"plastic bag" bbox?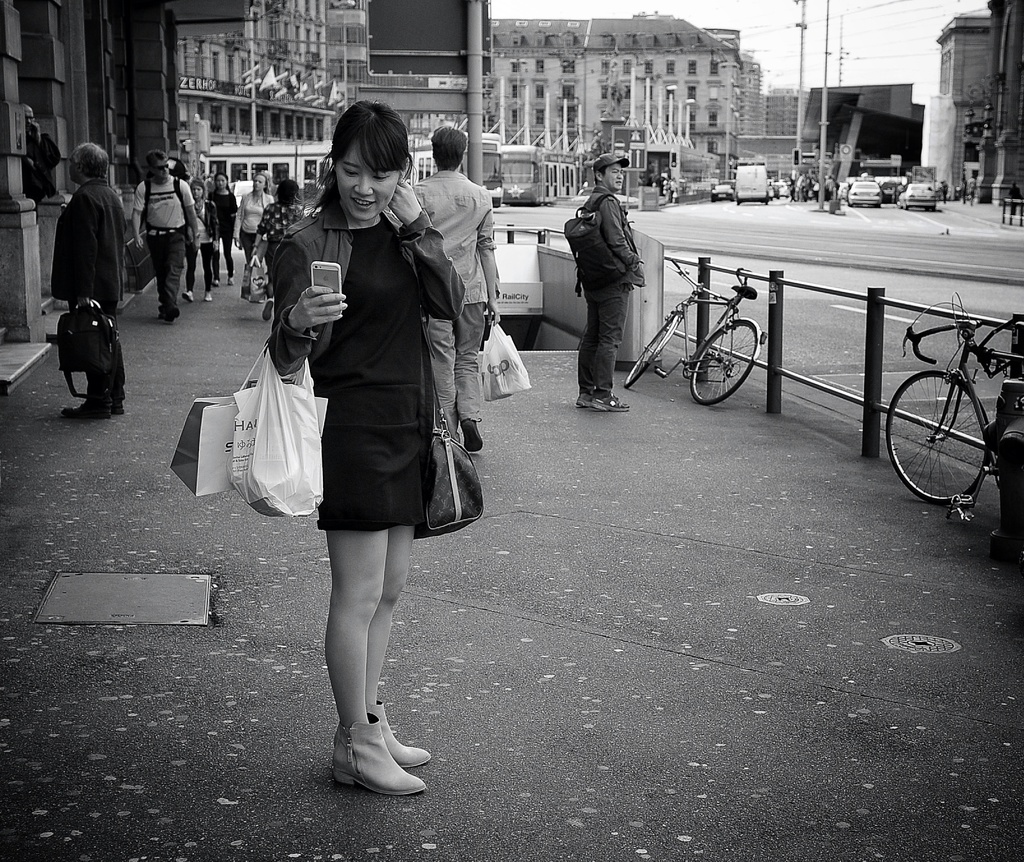
box=[482, 319, 532, 402]
